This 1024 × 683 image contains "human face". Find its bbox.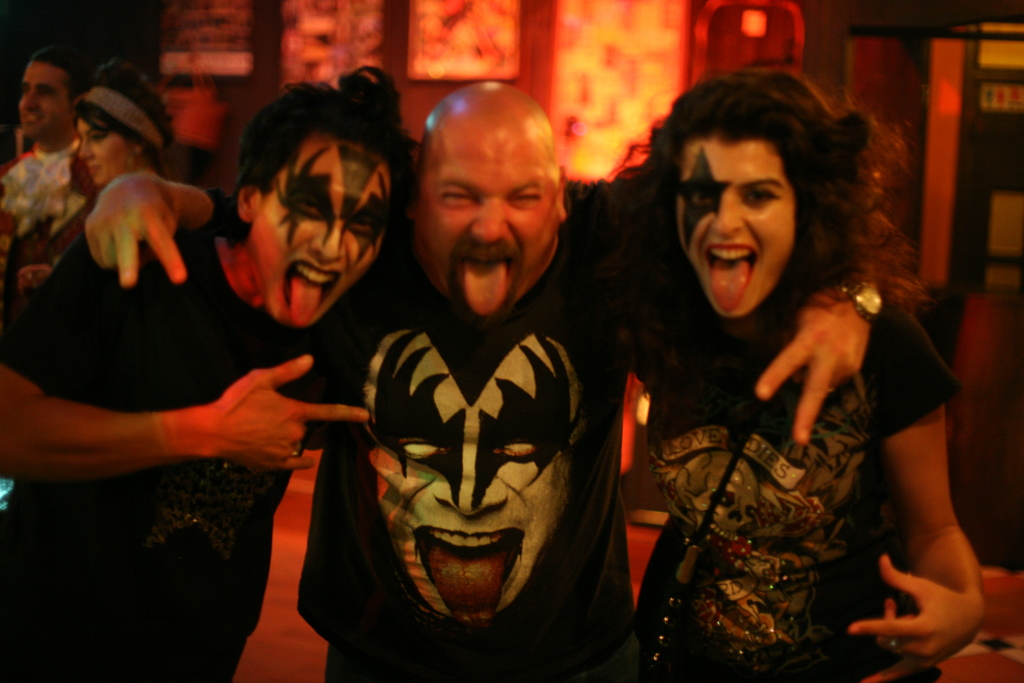
crop(252, 156, 394, 329).
